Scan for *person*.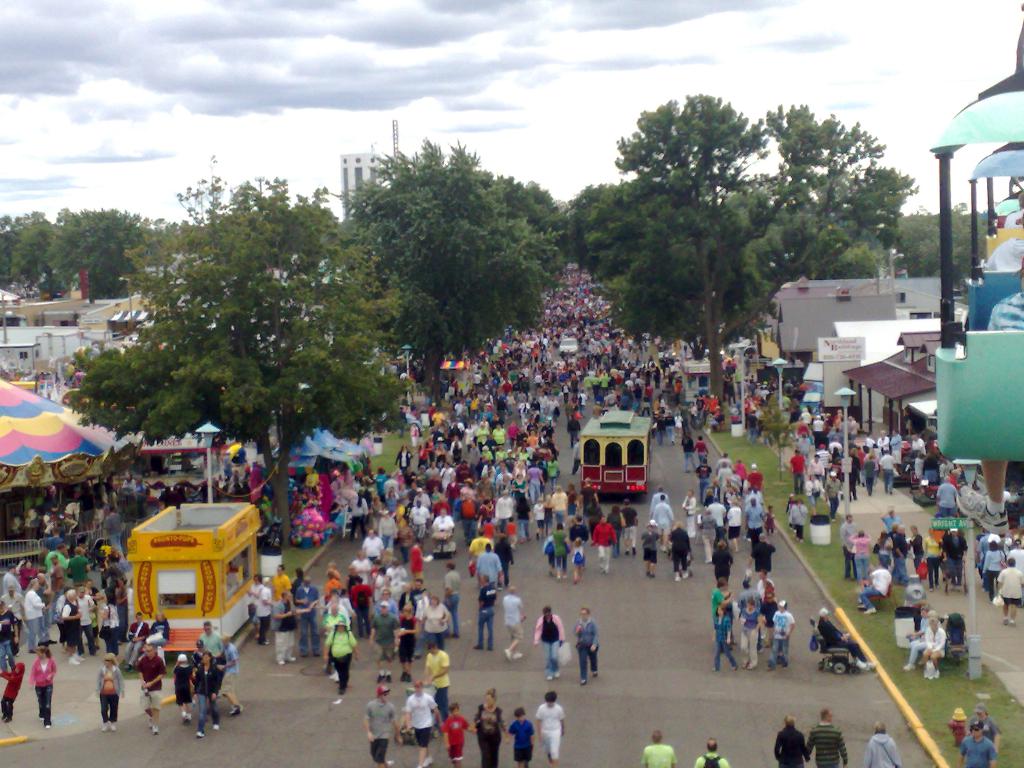
Scan result: (left=712, top=540, right=733, bottom=589).
